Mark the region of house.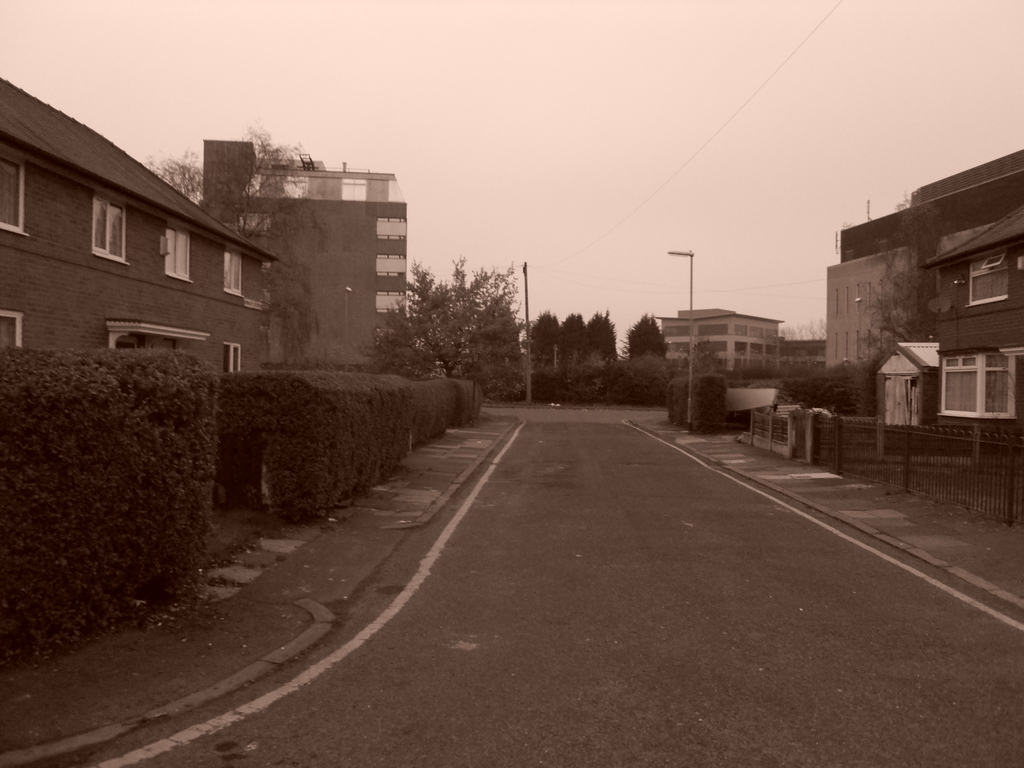
Region: bbox=(825, 141, 1023, 499).
